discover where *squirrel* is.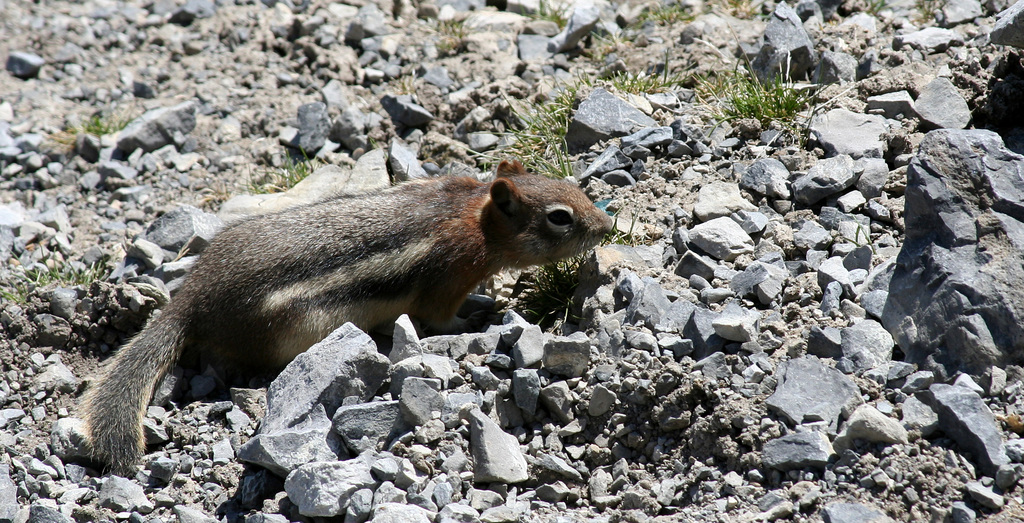
Discovered at 79:154:618:475.
